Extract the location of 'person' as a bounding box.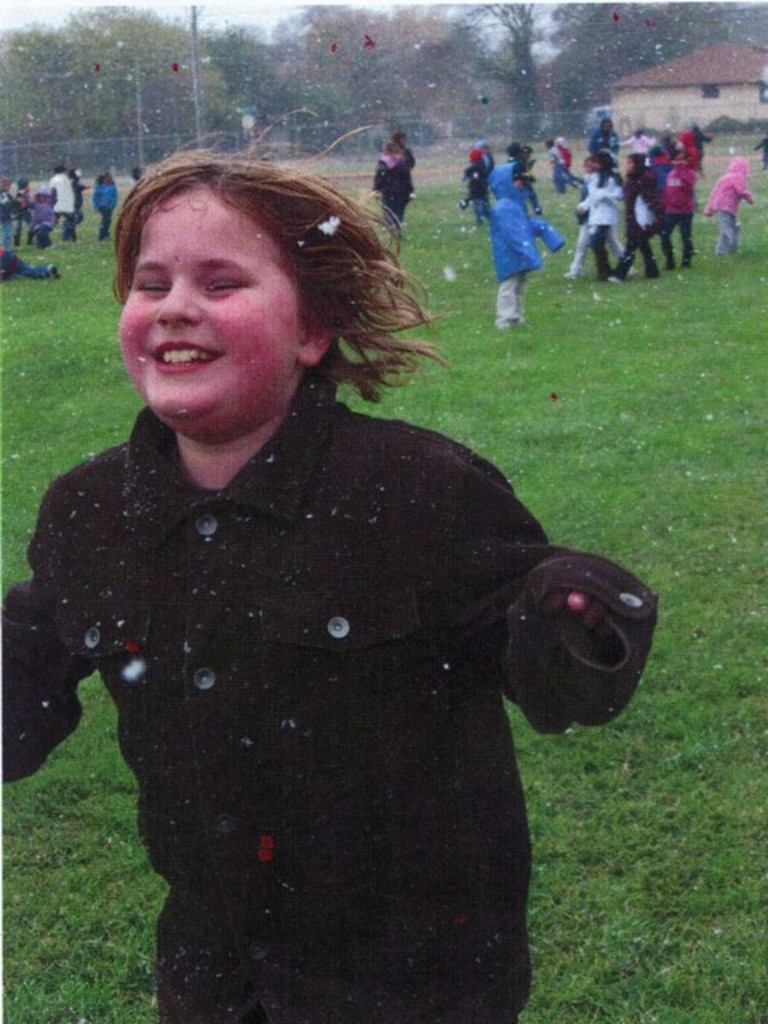
365 131 421 243.
